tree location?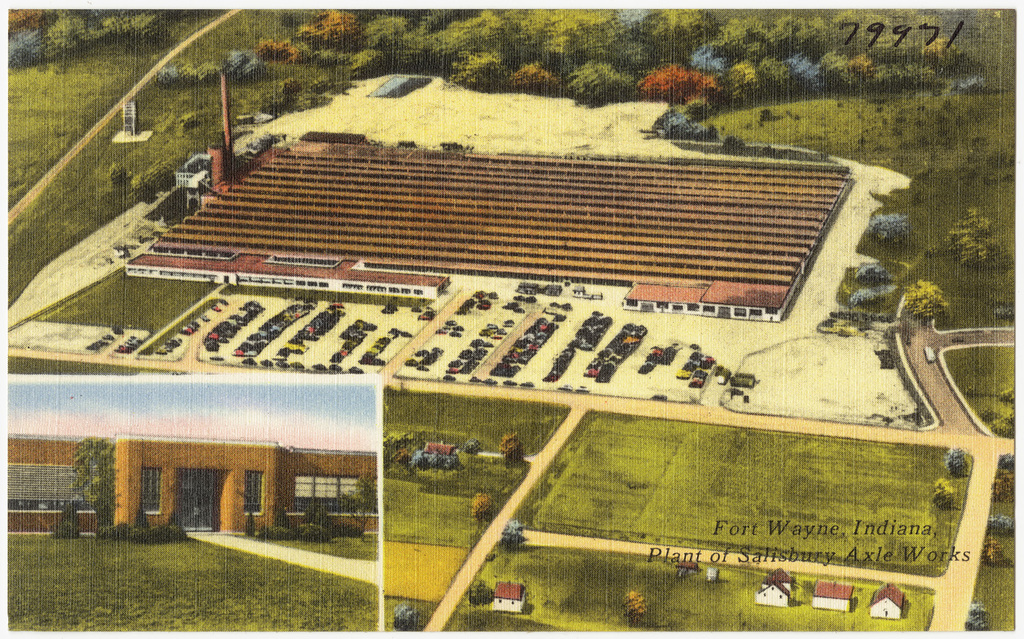
crop(501, 517, 527, 550)
